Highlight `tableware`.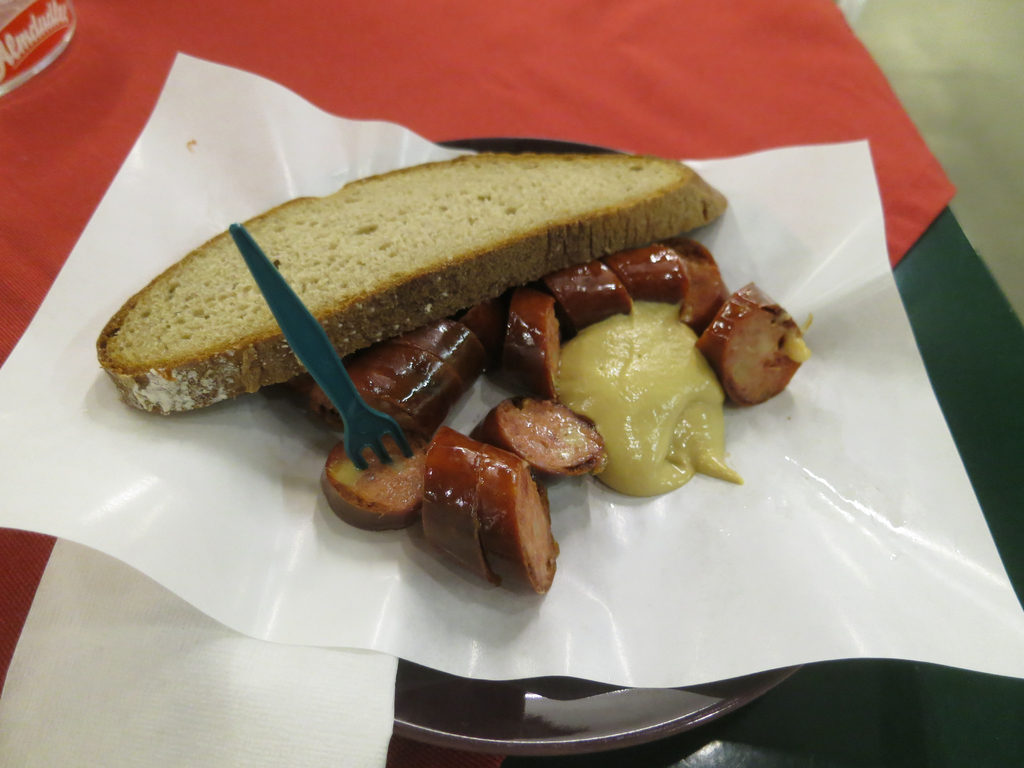
Highlighted region: <bbox>227, 223, 419, 470</bbox>.
